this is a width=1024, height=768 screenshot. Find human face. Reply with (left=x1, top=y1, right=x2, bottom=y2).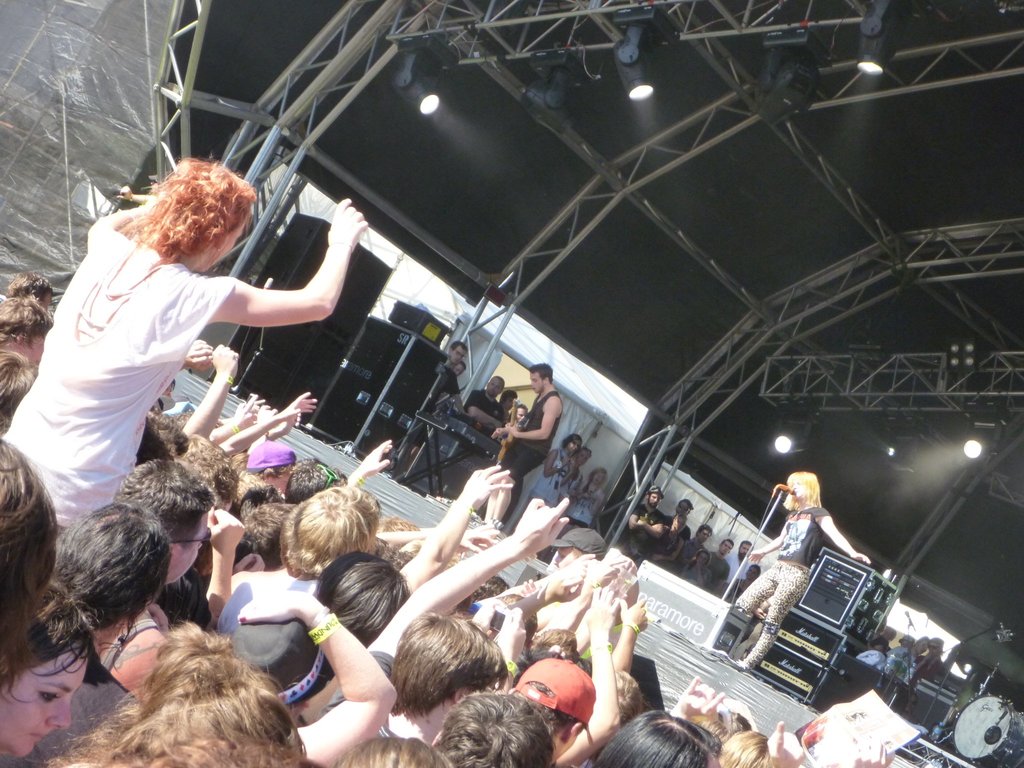
(left=792, top=479, right=808, bottom=495).
